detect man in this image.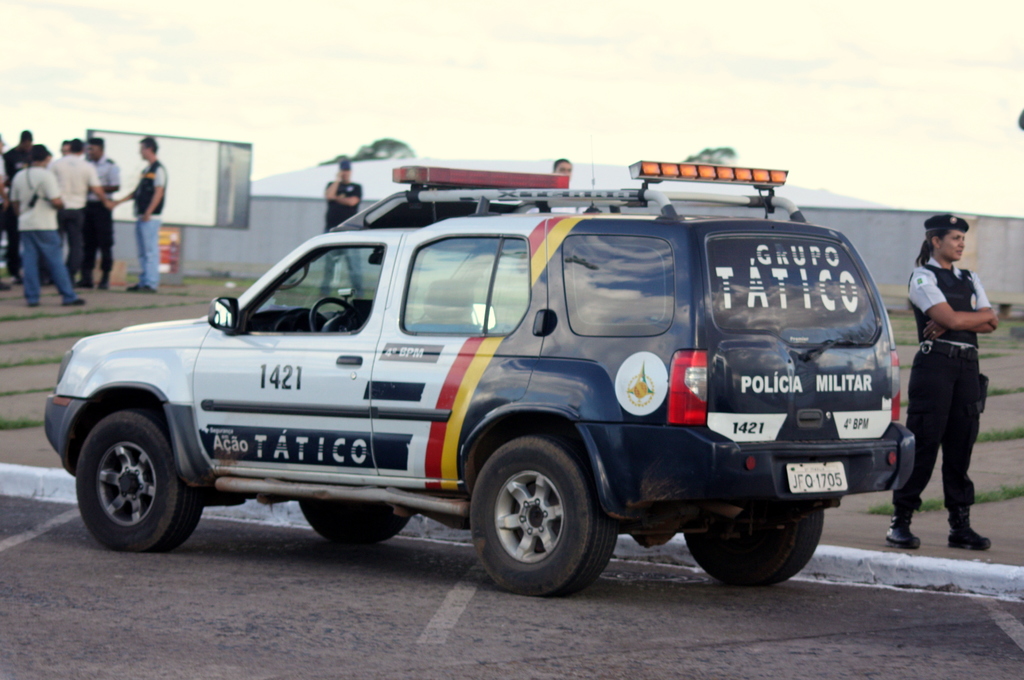
Detection: <box>7,142,88,306</box>.
